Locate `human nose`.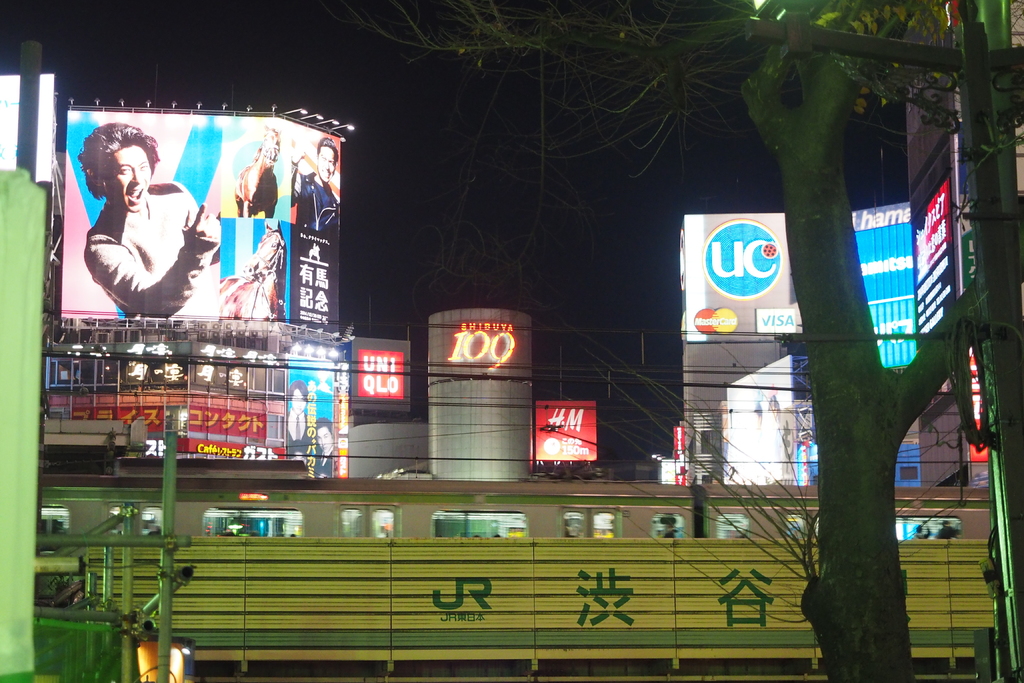
Bounding box: <region>132, 166, 146, 185</region>.
